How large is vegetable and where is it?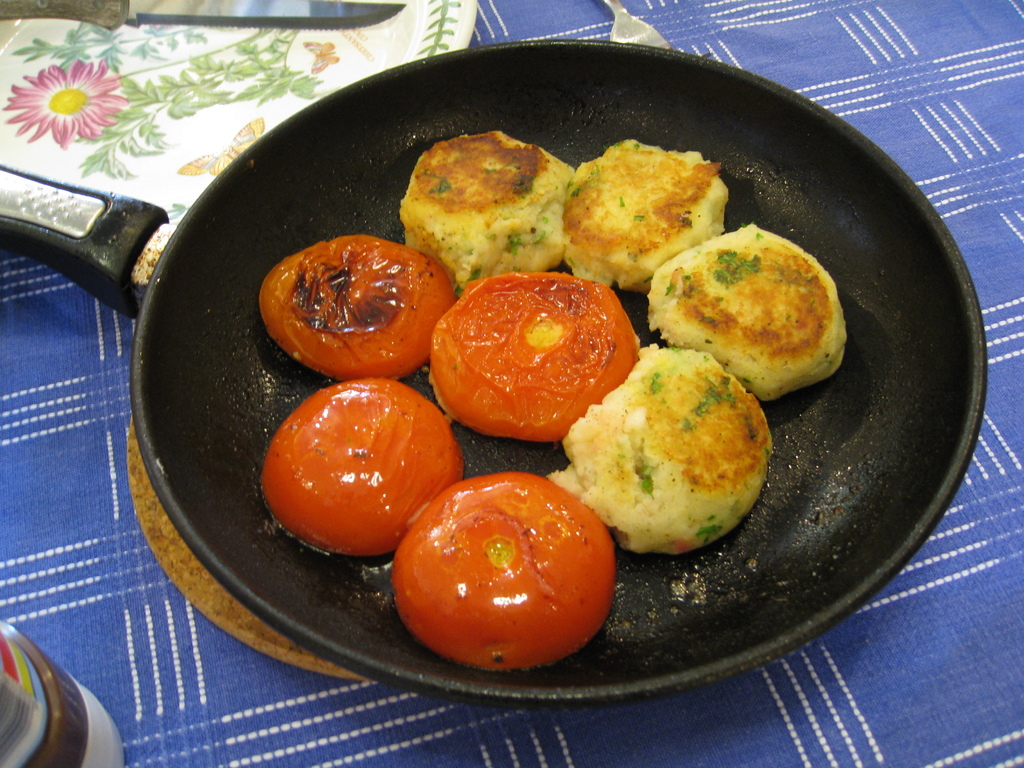
Bounding box: detection(259, 232, 451, 378).
